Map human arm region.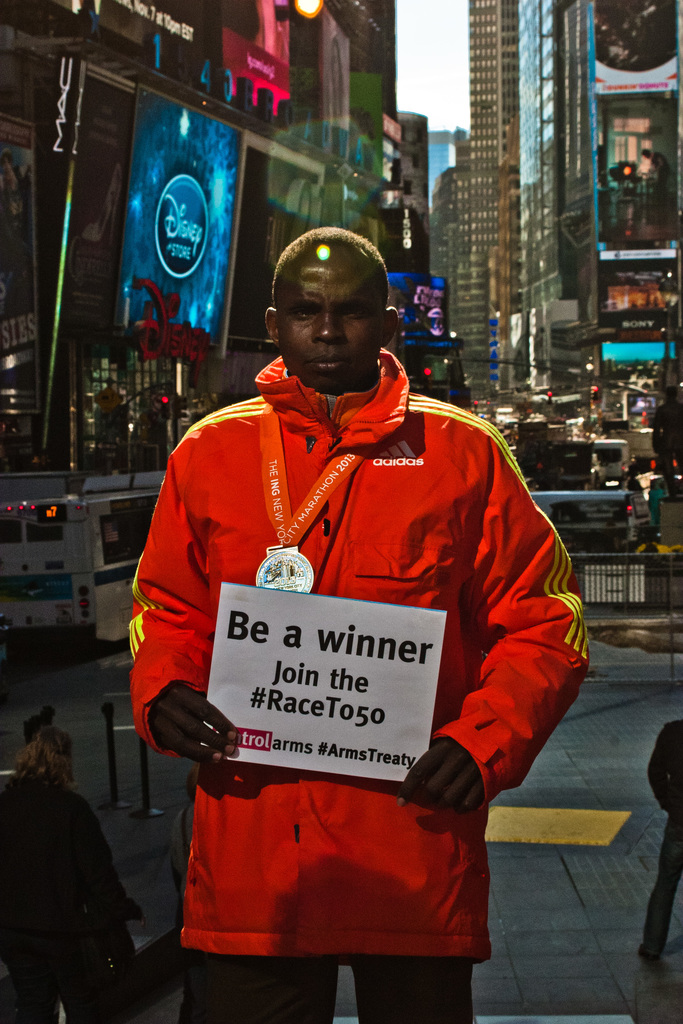
Mapped to bbox(391, 412, 594, 810).
